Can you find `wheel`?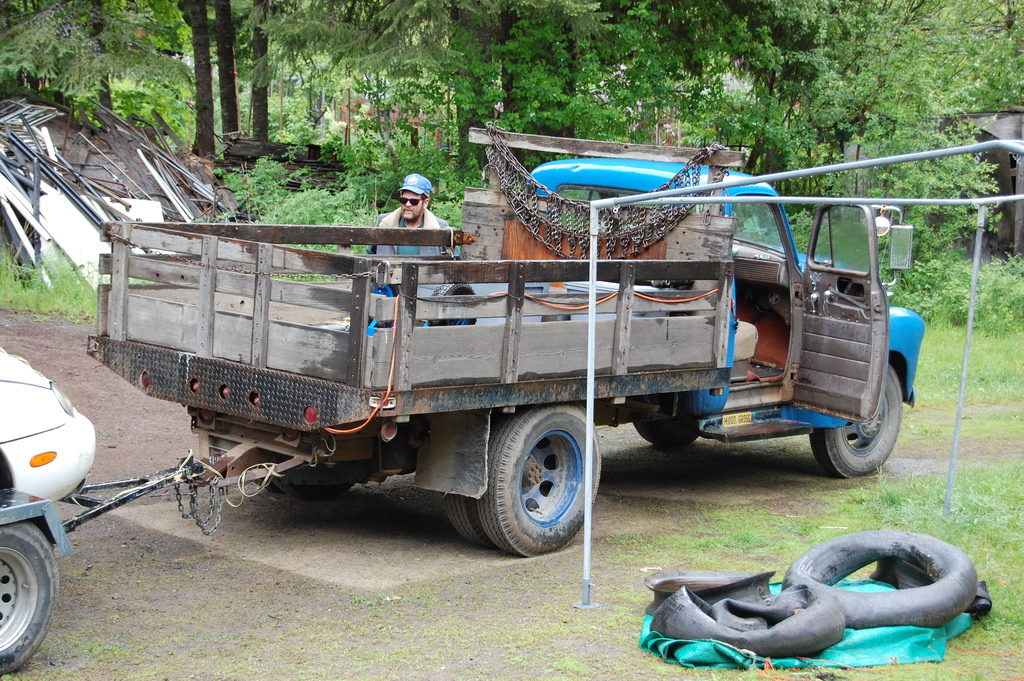
Yes, bounding box: [left=0, top=519, right=58, bottom=675].
